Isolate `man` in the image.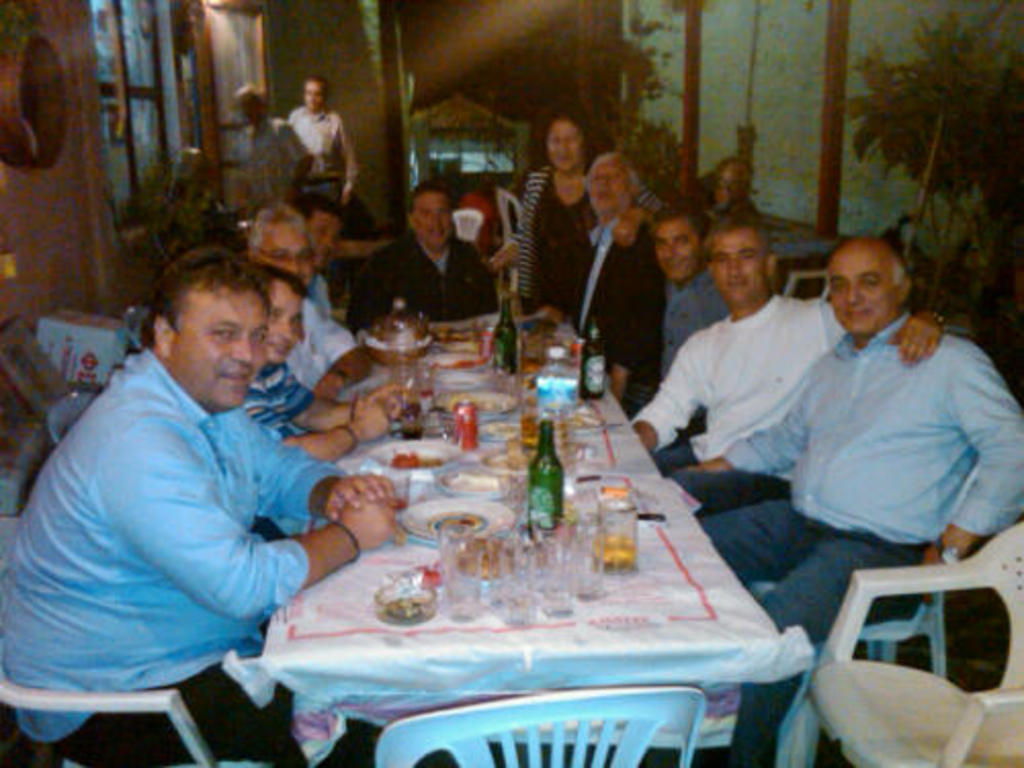
Isolated region: {"x1": 248, "y1": 199, "x2": 403, "y2": 387}.
